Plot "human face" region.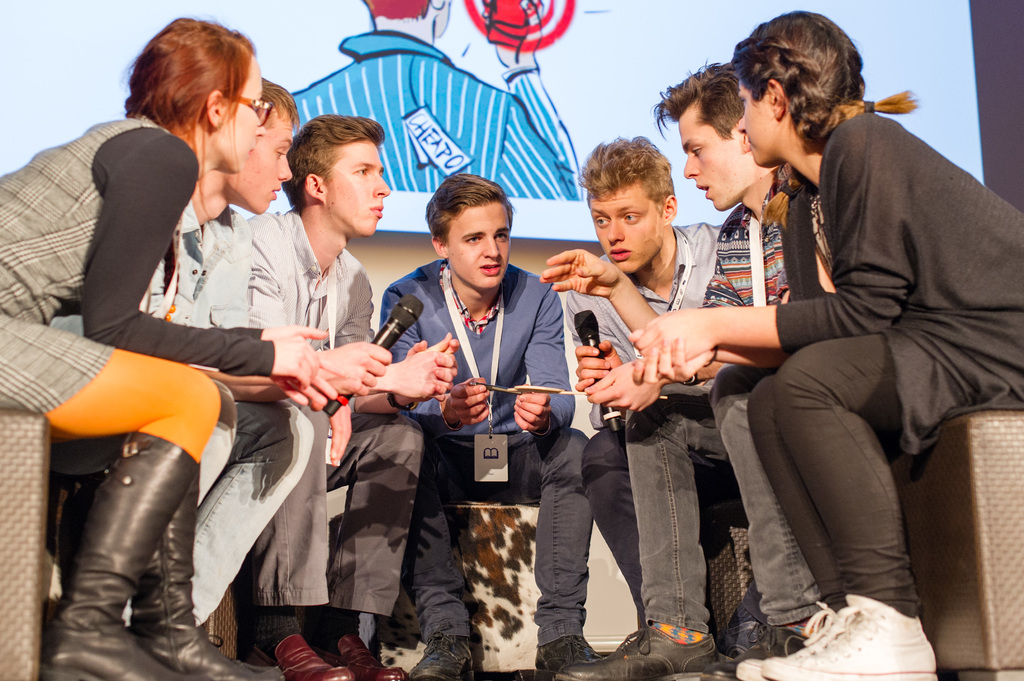
Plotted at <box>673,102,742,212</box>.
